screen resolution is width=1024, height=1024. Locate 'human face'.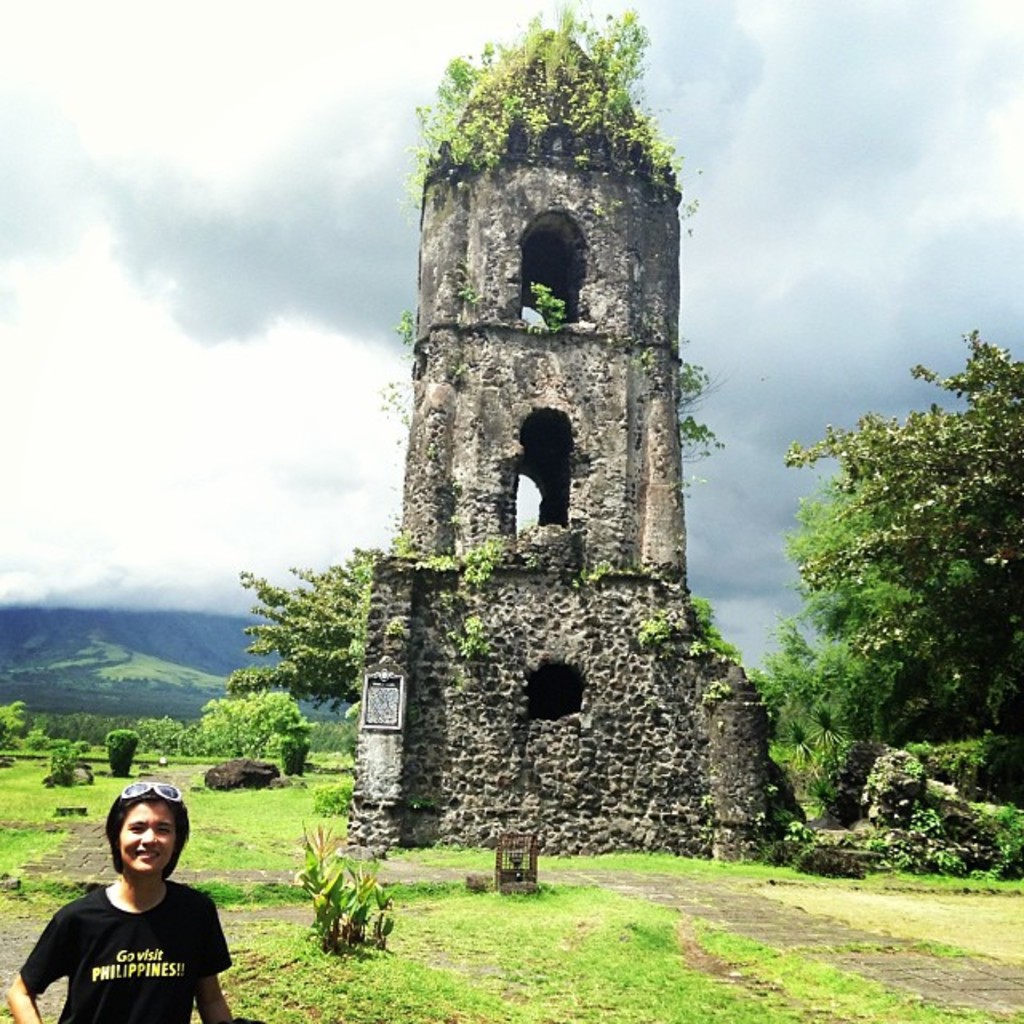
x1=120 y1=802 x2=181 y2=870.
